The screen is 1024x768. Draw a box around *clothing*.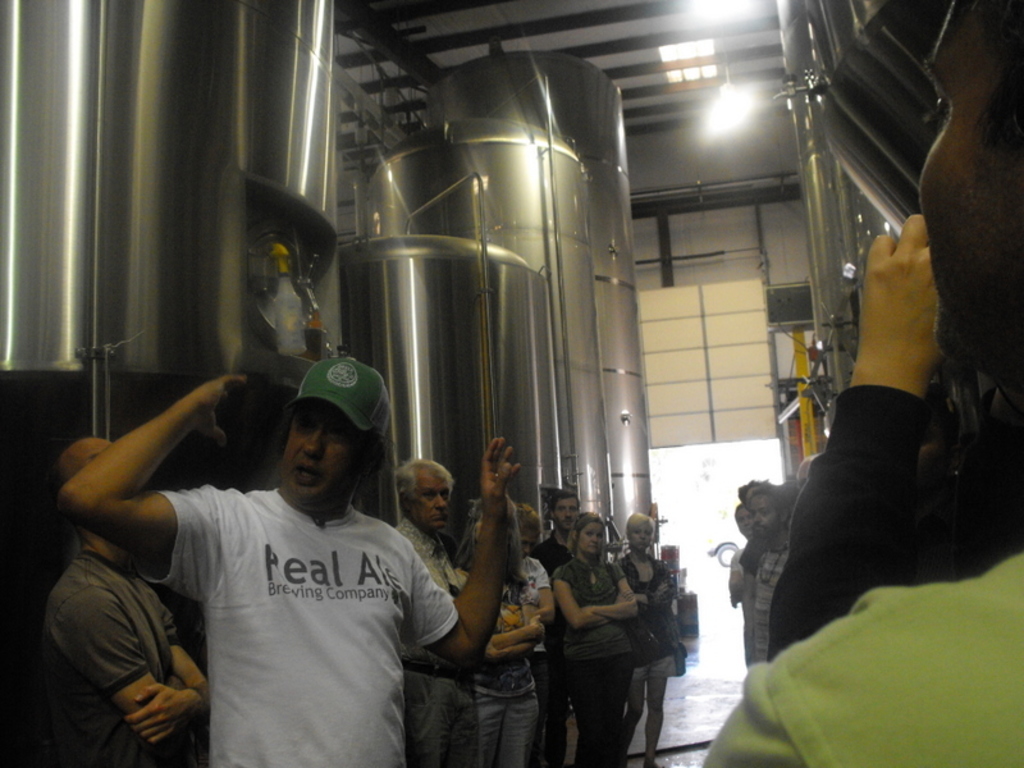
(x1=468, y1=567, x2=538, y2=767).
